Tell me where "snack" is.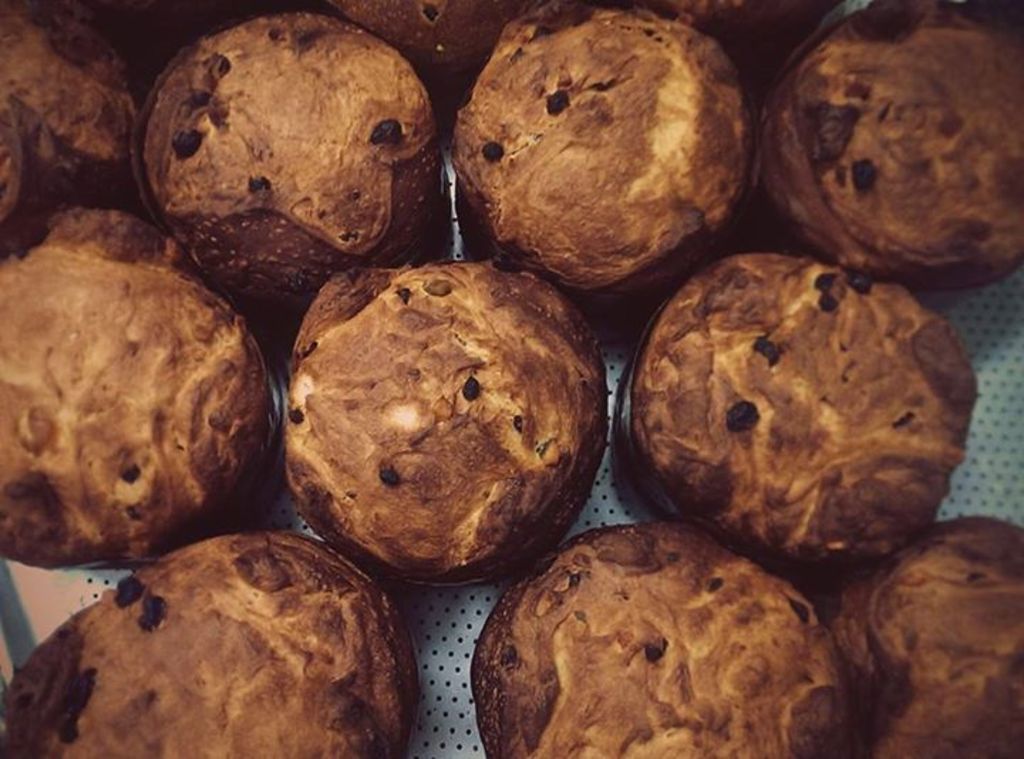
"snack" is at [0,203,270,573].
